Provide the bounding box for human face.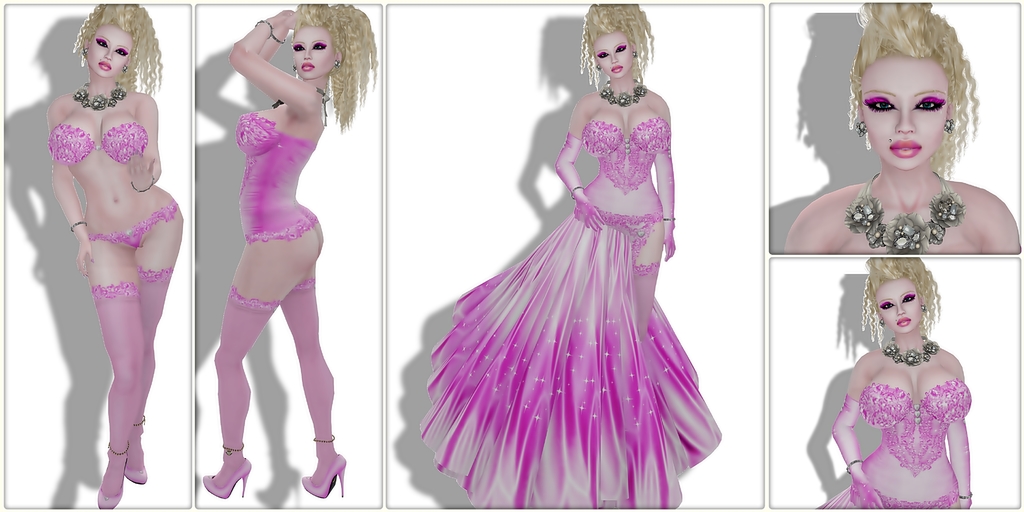
(876,281,919,333).
